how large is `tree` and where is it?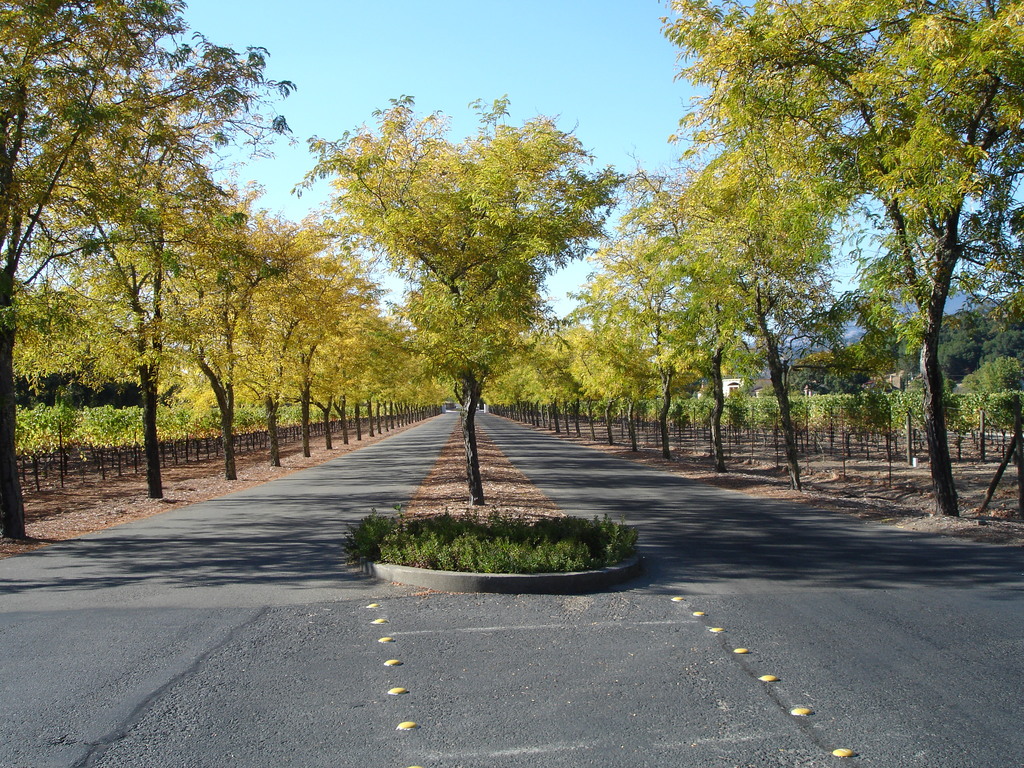
Bounding box: box(593, 240, 774, 460).
